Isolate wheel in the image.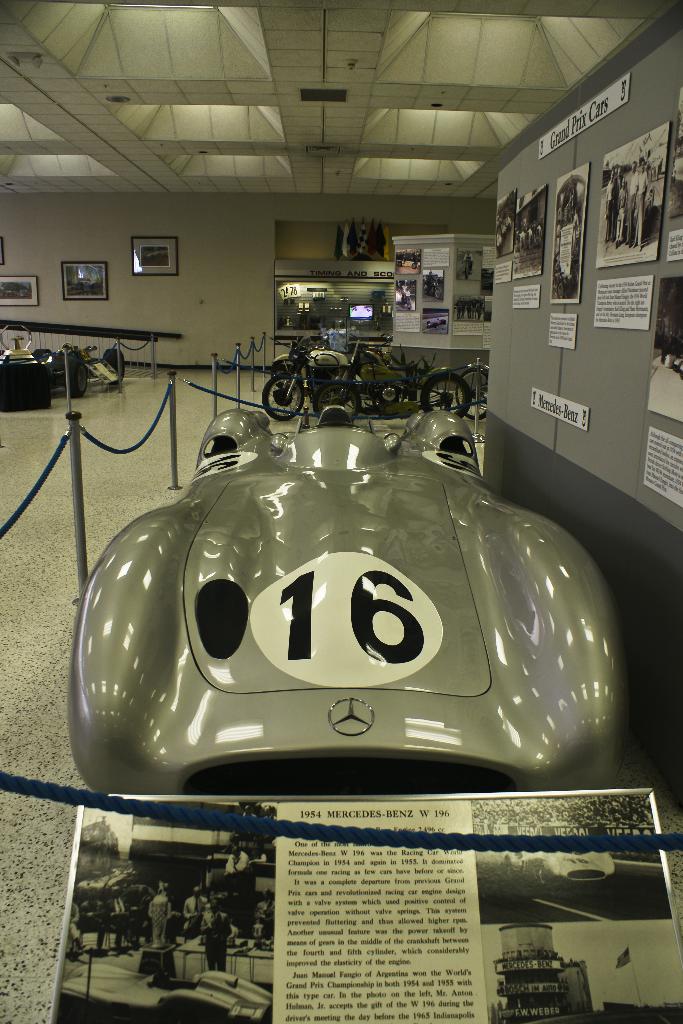
Isolated region: pyautogui.locateOnScreen(101, 349, 131, 378).
